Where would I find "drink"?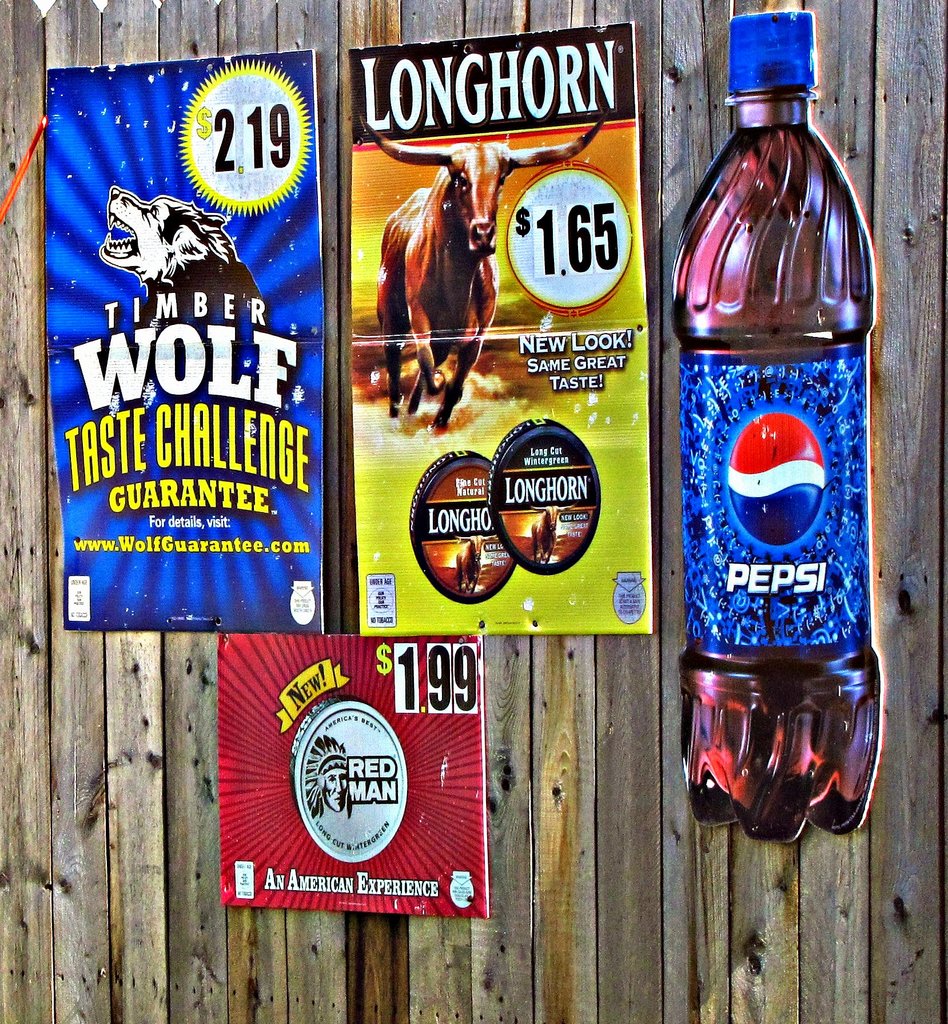
At [x1=678, y1=9, x2=879, y2=852].
